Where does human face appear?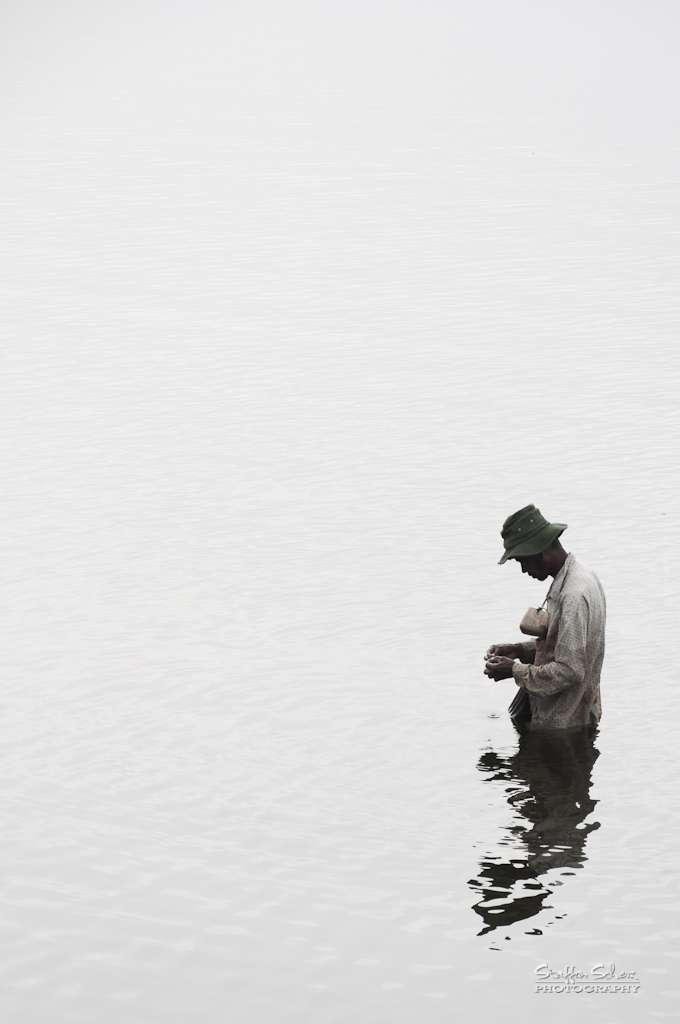
Appears at bbox=(514, 557, 544, 578).
